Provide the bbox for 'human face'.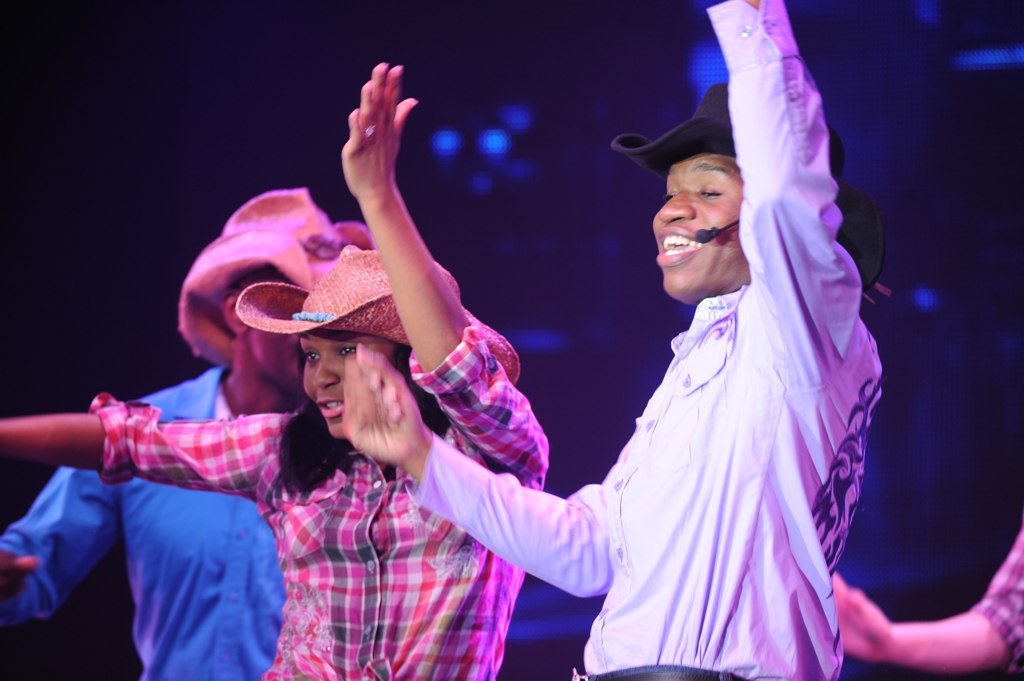
bbox(652, 150, 739, 291).
